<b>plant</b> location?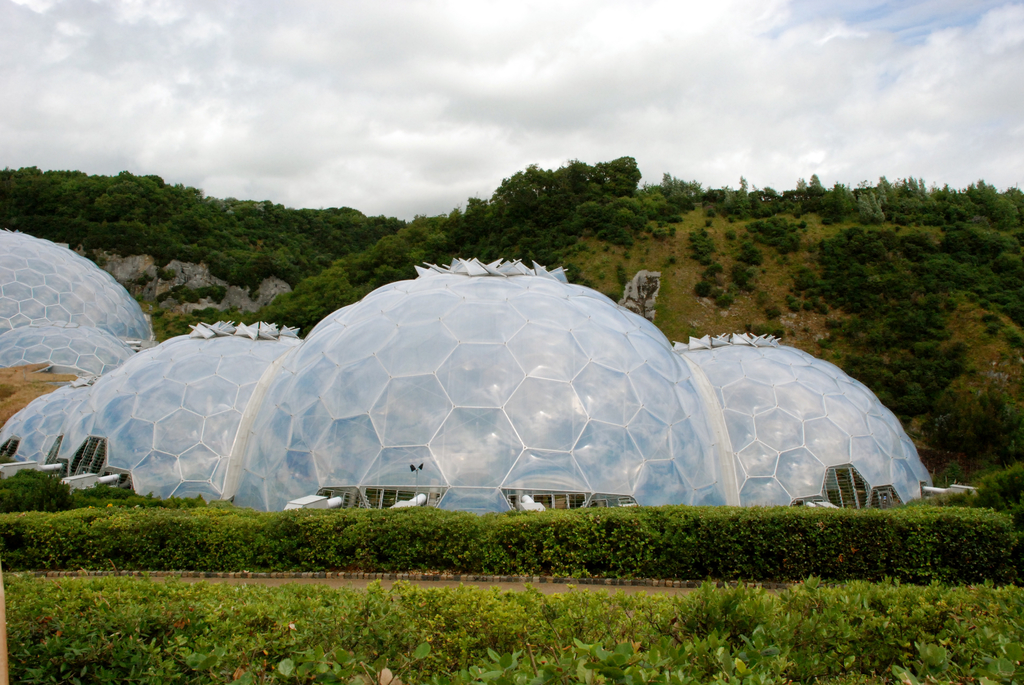
BBox(637, 233, 646, 242)
